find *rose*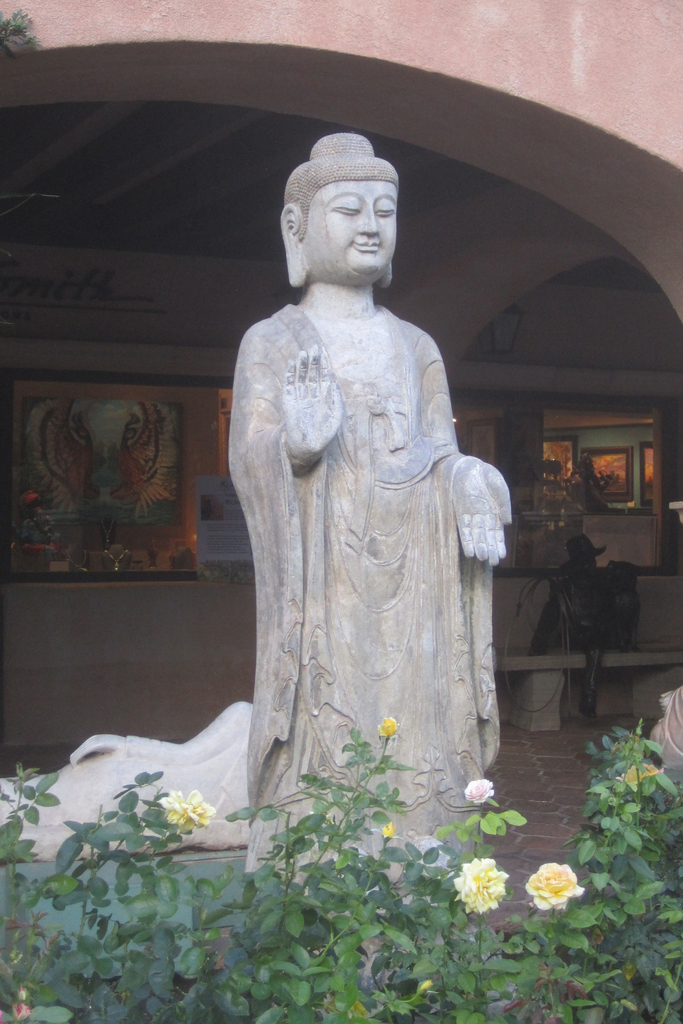
[160,786,215,831]
